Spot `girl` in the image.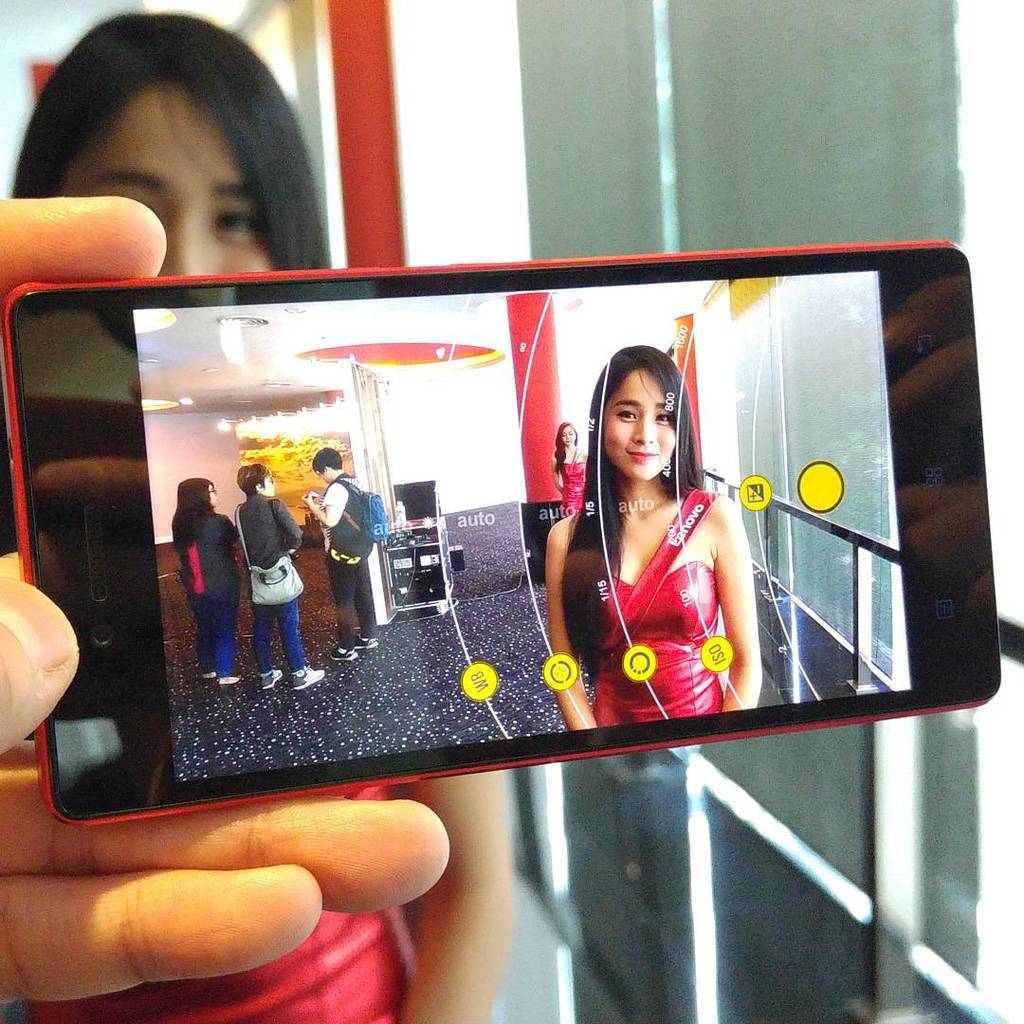
`girl` found at <region>0, 3, 524, 1023</region>.
